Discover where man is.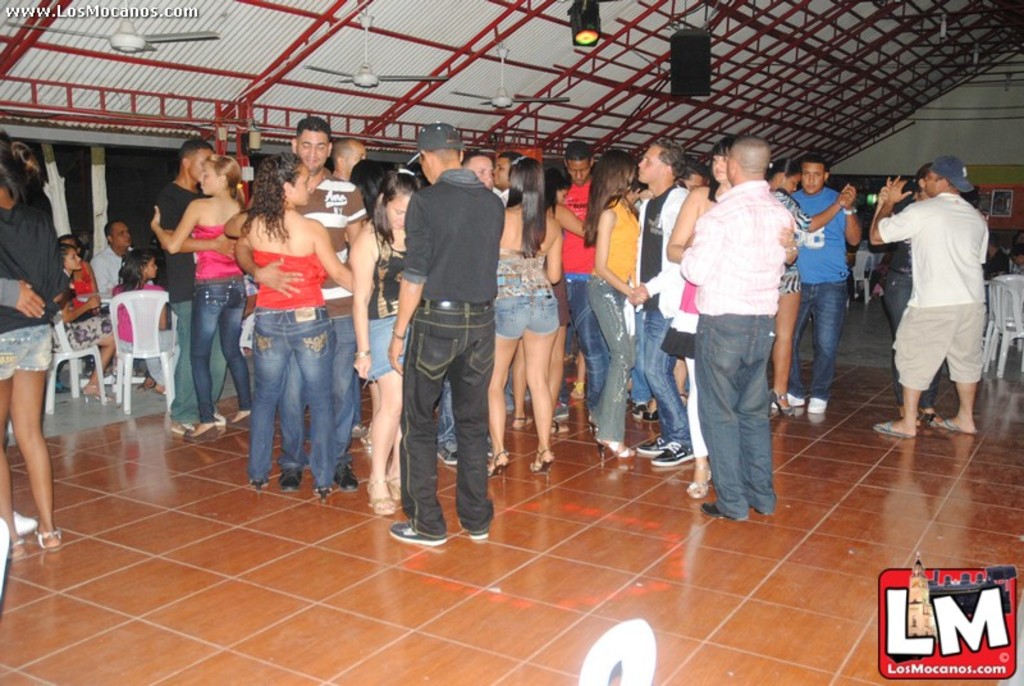
Discovered at 384/124/504/541.
